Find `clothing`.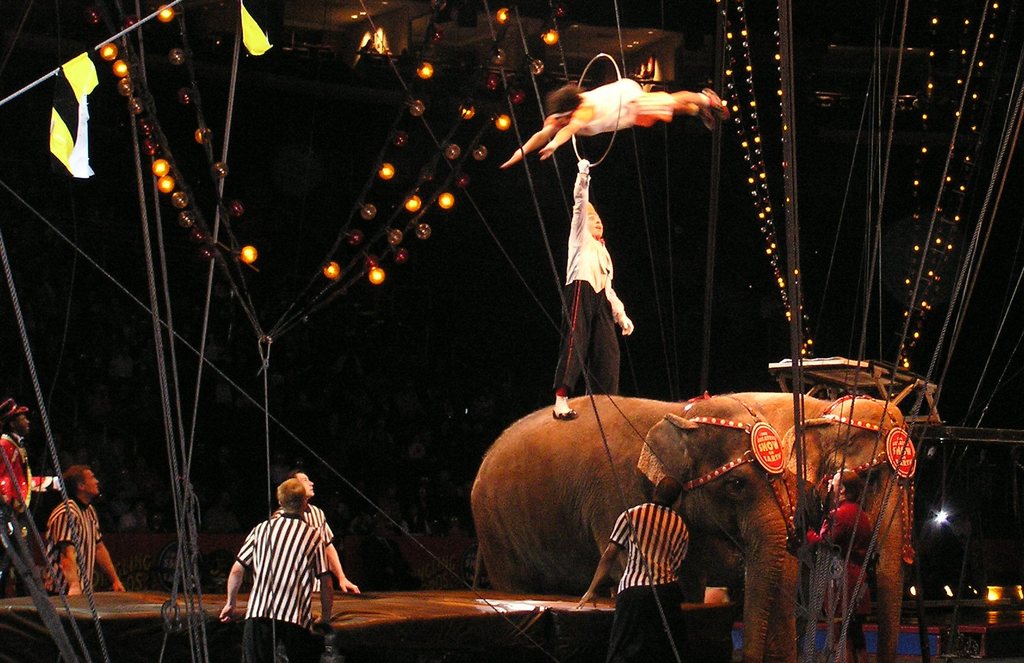
l=564, t=75, r=676, b=136.
